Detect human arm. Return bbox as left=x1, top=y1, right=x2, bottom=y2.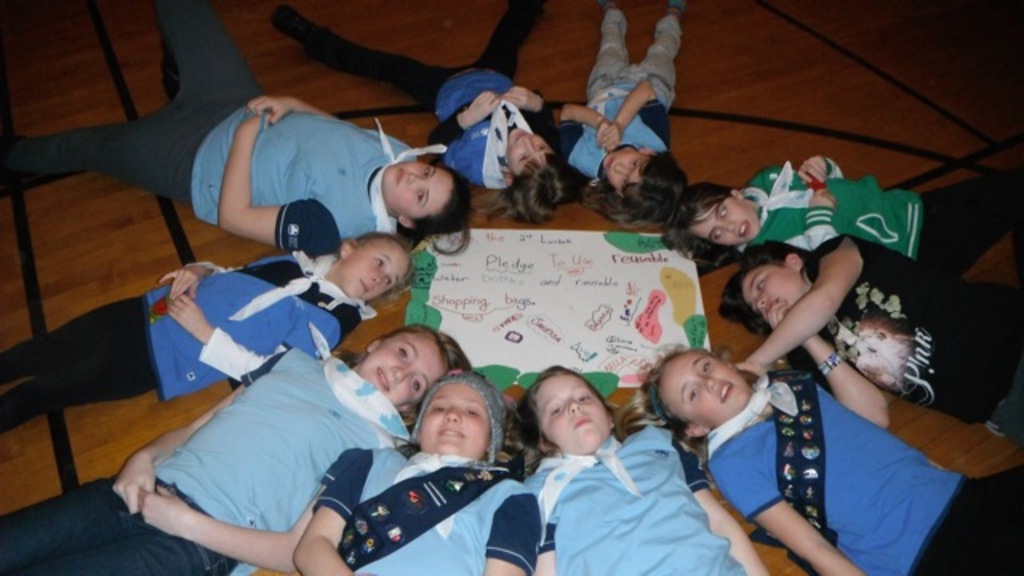
left=766, top=296, right=894, bottom=427.
